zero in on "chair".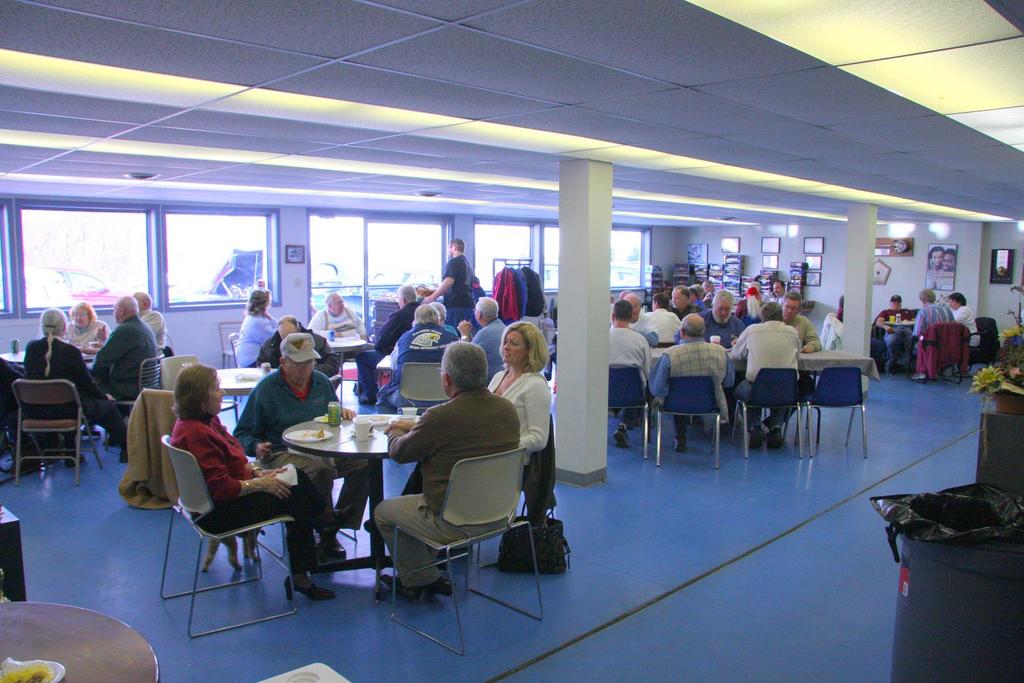
Zeroed in: l=804, t=369, r=877, b=457.
